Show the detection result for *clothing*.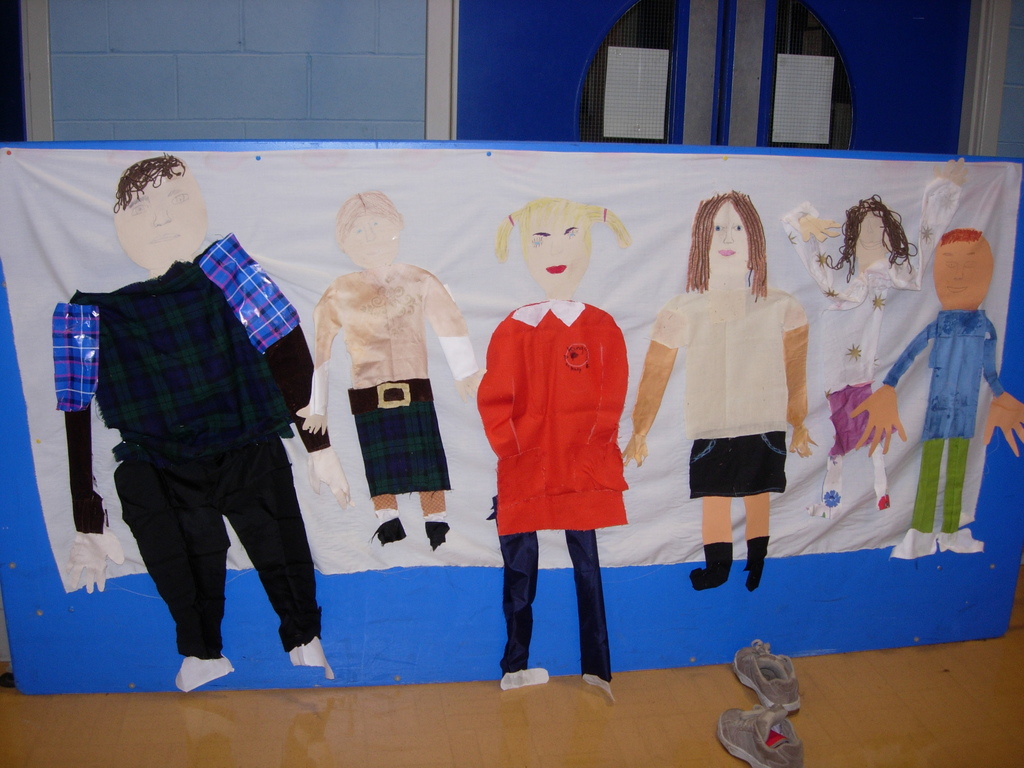
detection(482, 276, 638, 557).
